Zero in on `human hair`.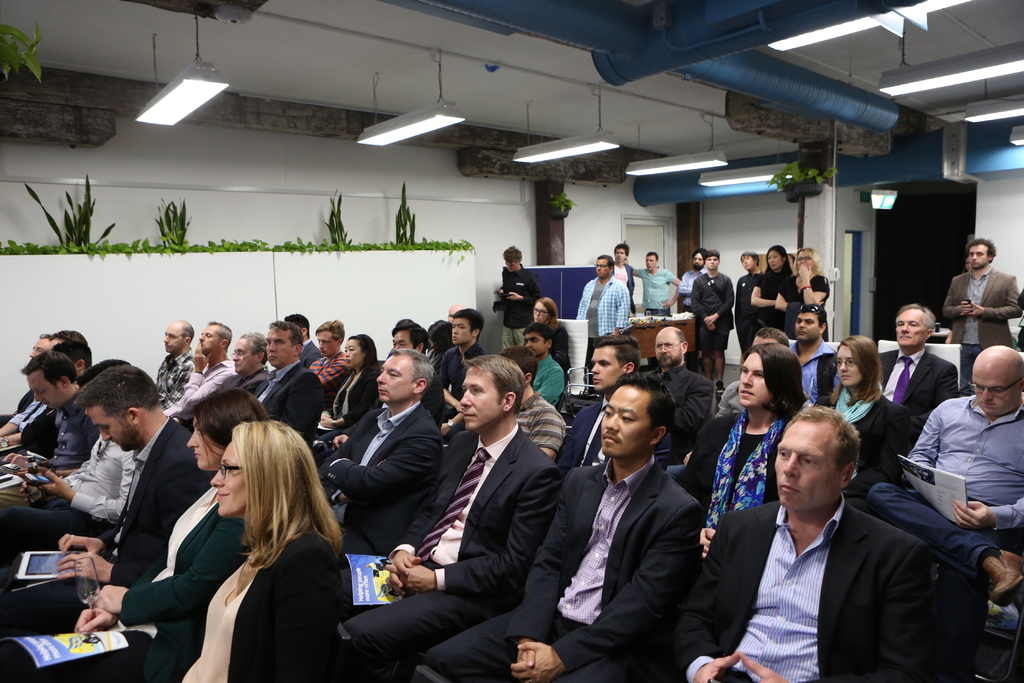
Zeroed in: (1014,357,1023,393).
